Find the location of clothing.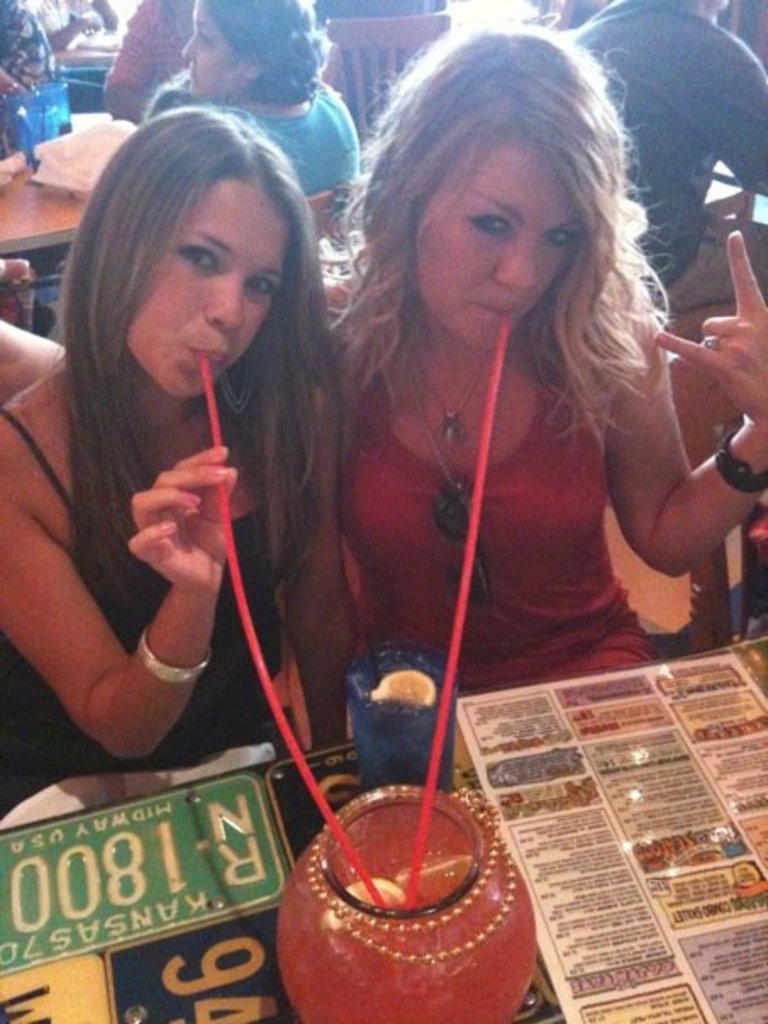
Location: <bbox>303, 220, 700, 799</bbox>.
